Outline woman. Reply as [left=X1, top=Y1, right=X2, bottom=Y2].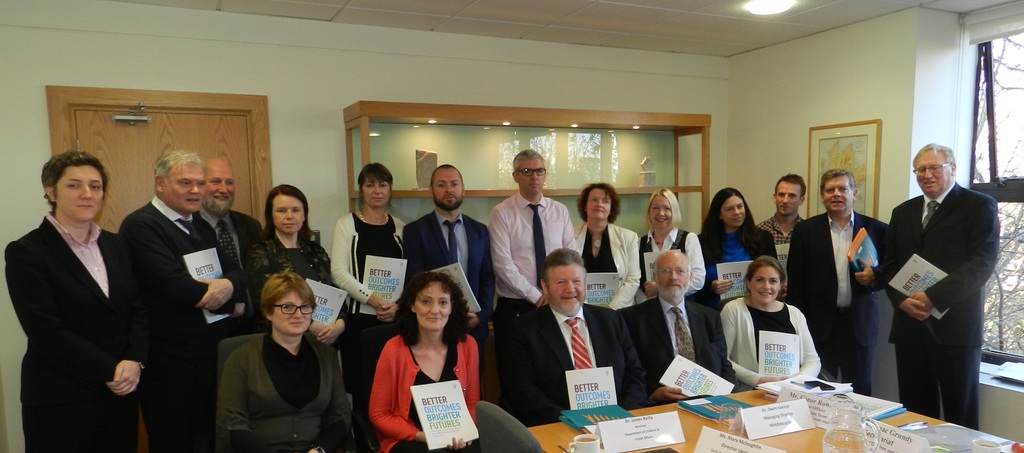
[left=330, top=161, right=407, bottom=393].
